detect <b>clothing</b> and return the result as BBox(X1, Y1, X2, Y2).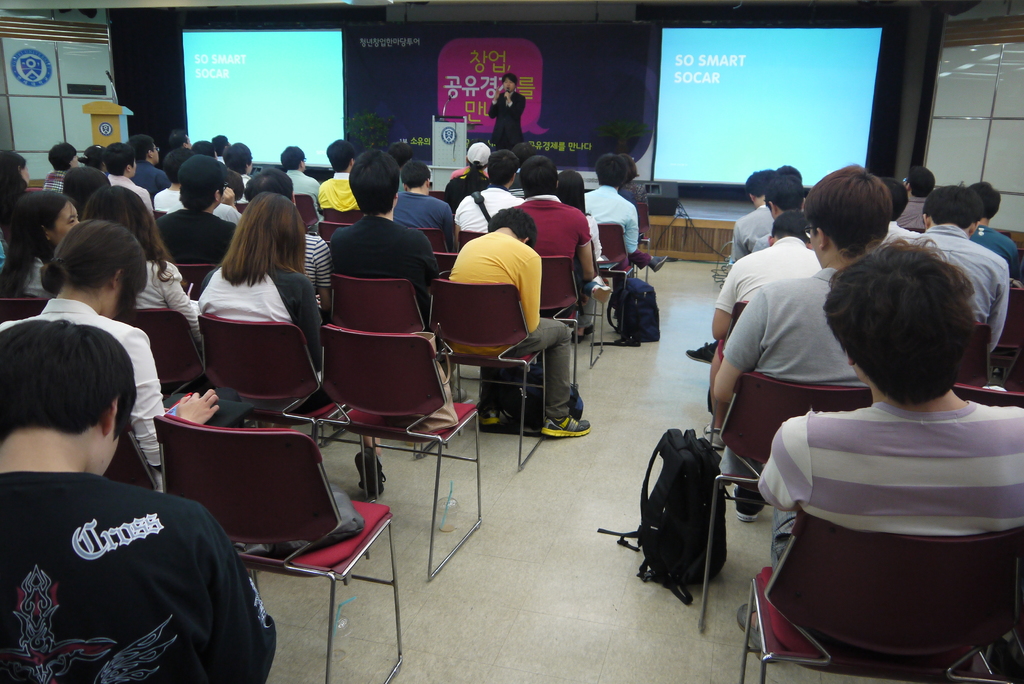
BBox(390, 188, 473, 230).
